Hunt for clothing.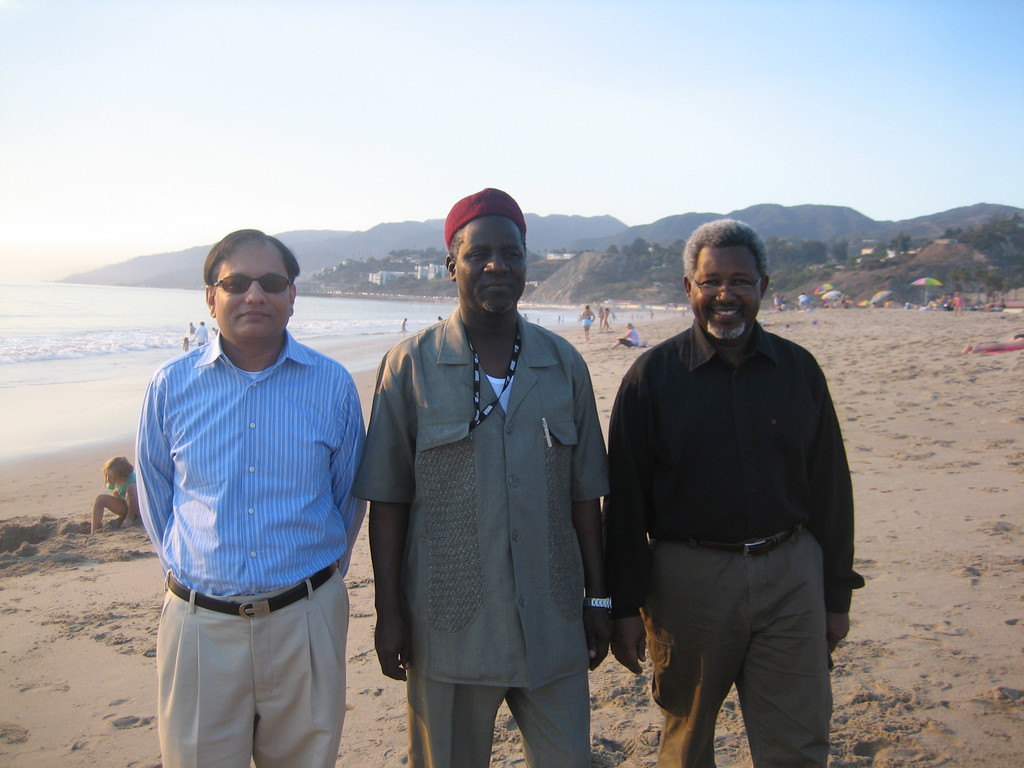
Hunted down at x1=406, y1=666, x2=594, y2=767.
